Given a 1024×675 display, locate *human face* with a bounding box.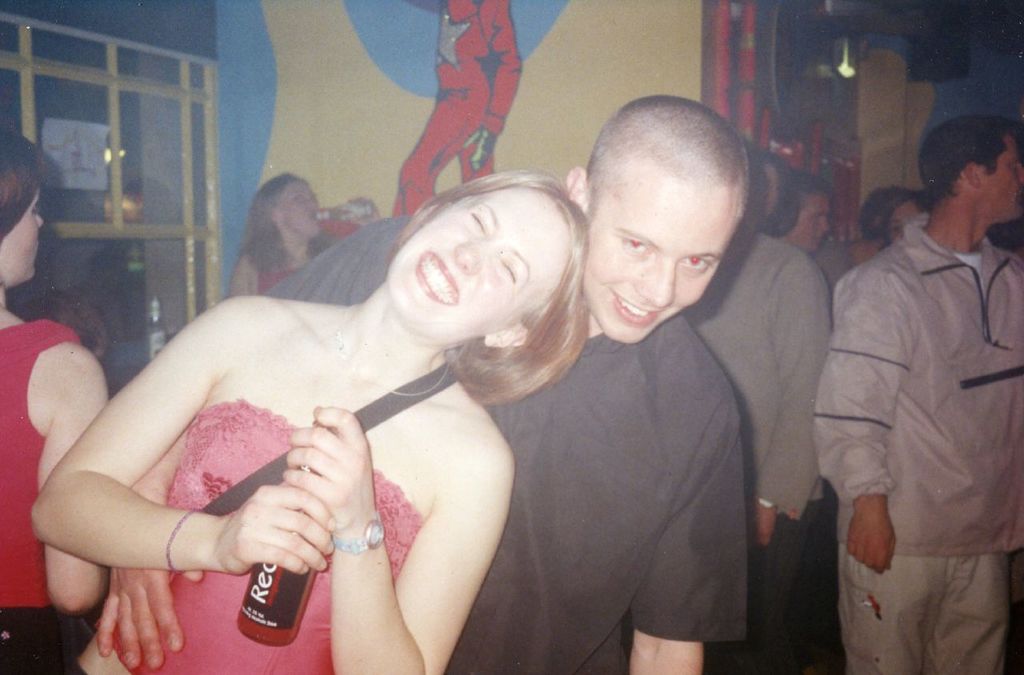
Located: locate(3, 188, 42, 281).
